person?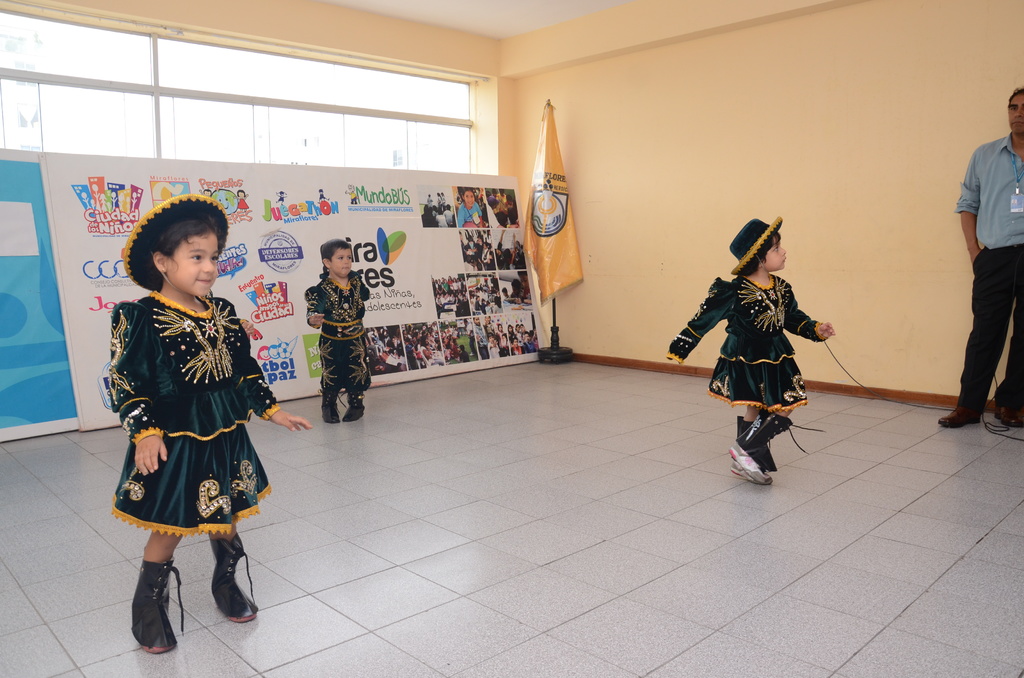
{"left": 684, "top": 215, "right": 836, "bottom": 497}
